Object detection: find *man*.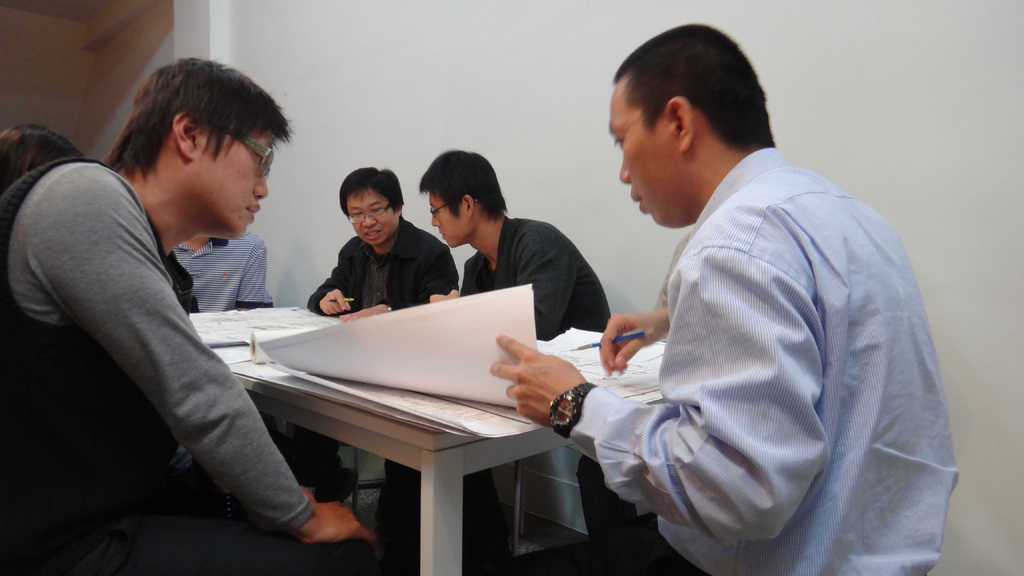
rect(280, 163, 461, 501).
